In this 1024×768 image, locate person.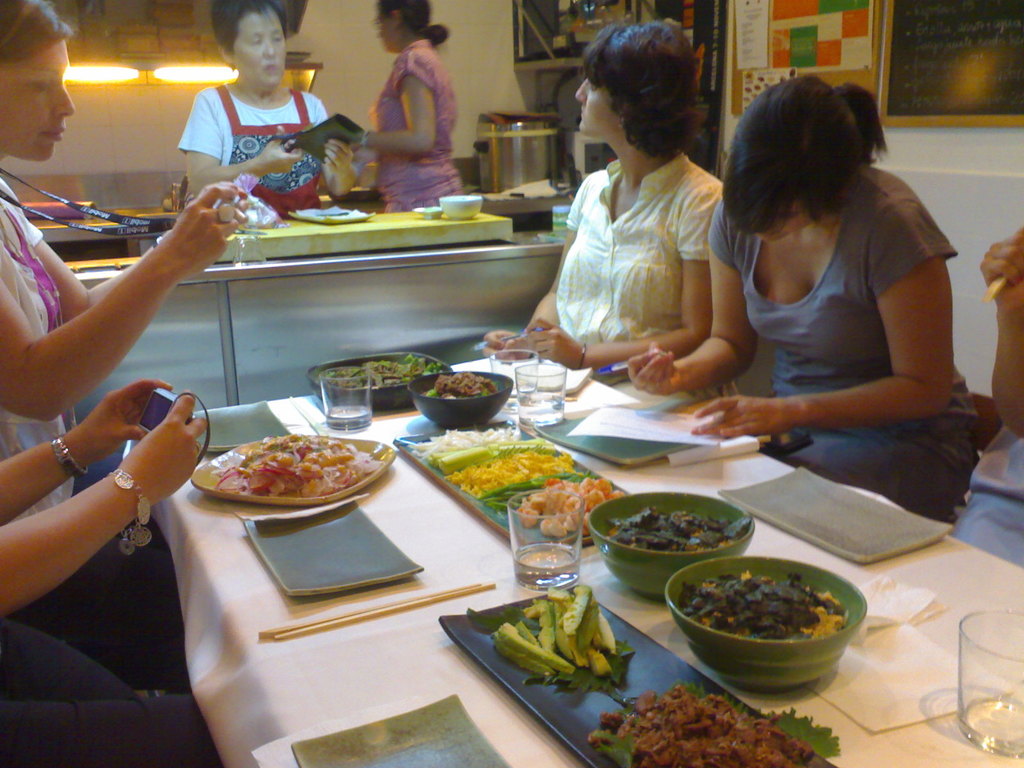
Bounding box: crop(0, 0, 246, 683).
